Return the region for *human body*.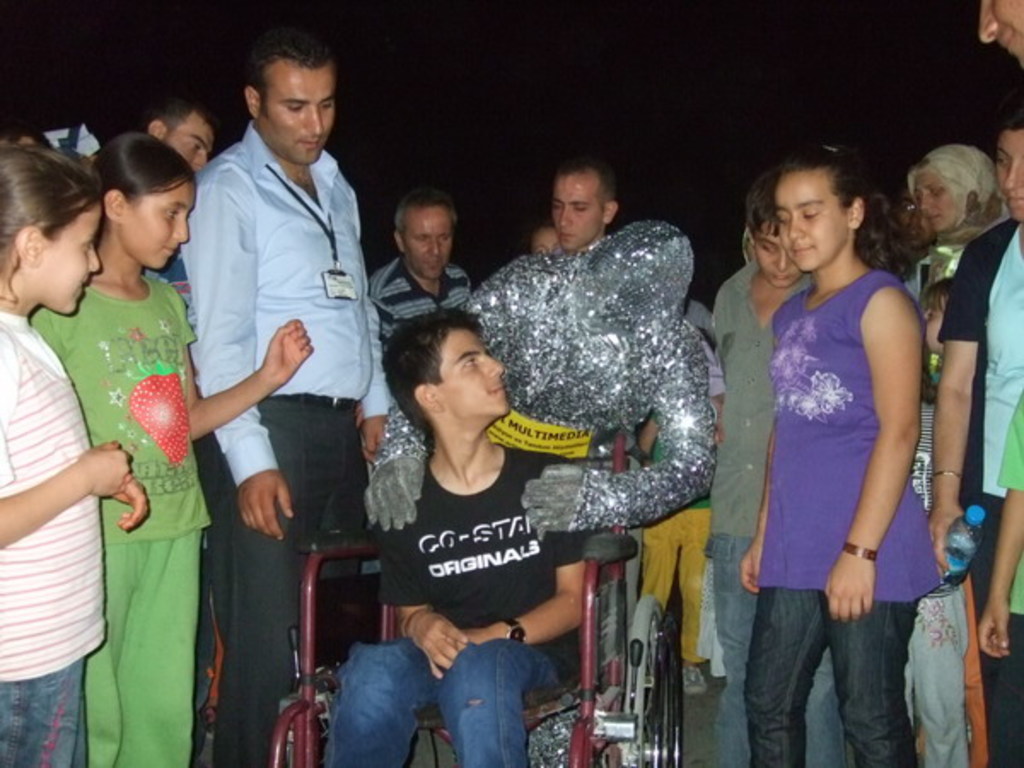
(left=177, top=114, right=394, bottom=766).
